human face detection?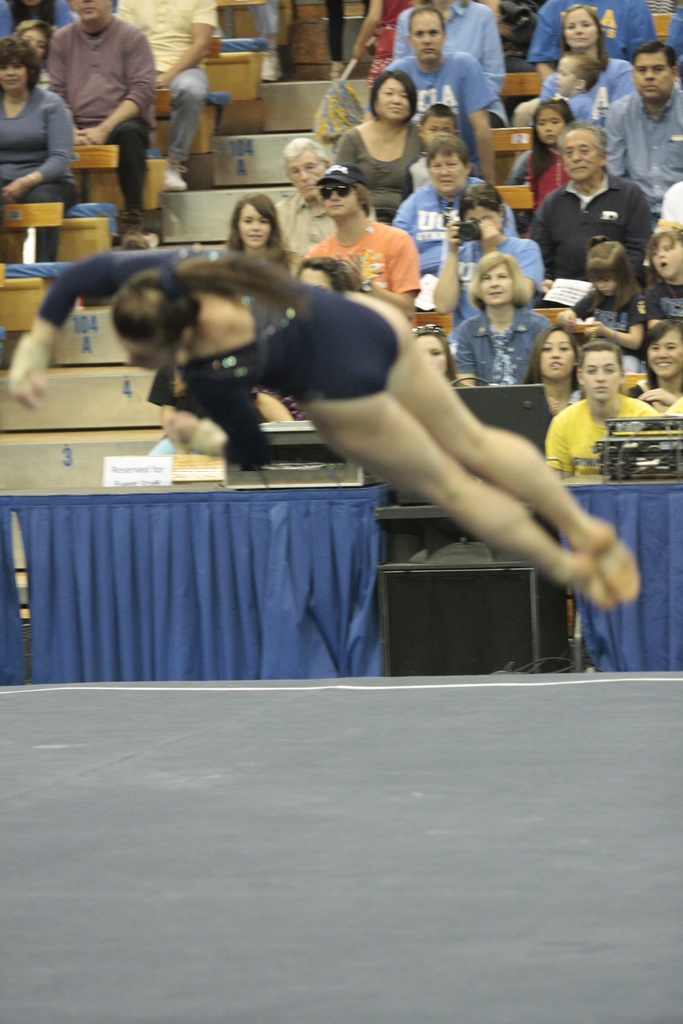
BBox(122, 339, 172, 371)
